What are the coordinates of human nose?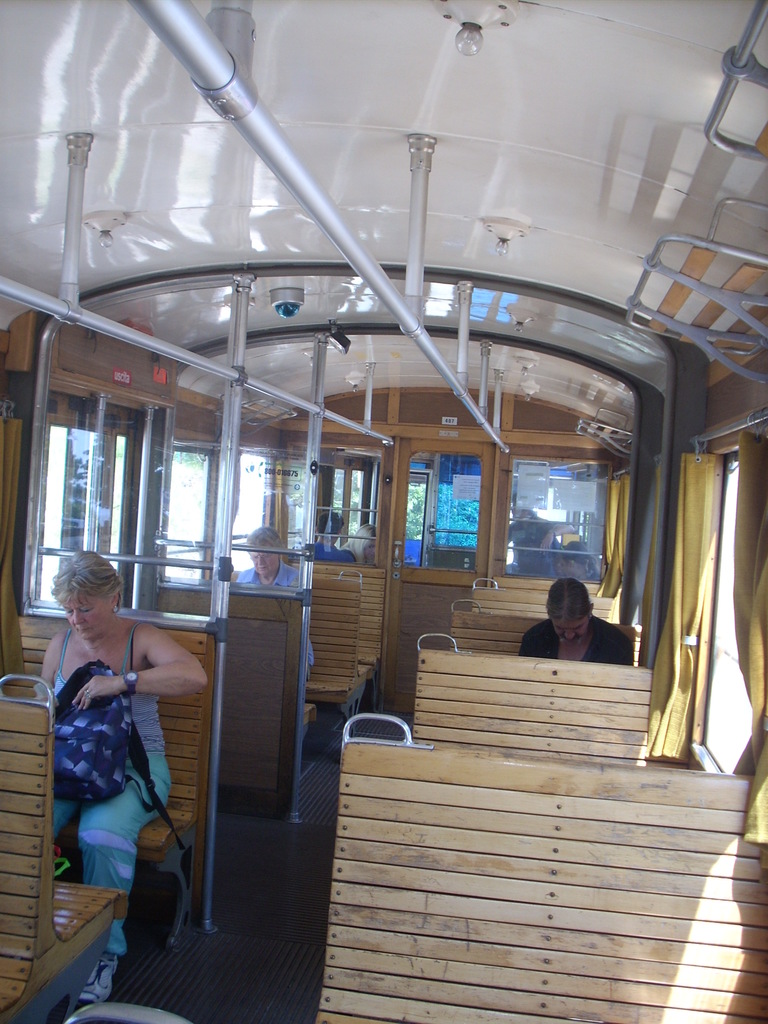
Rect(72, 611, 84, 632).
